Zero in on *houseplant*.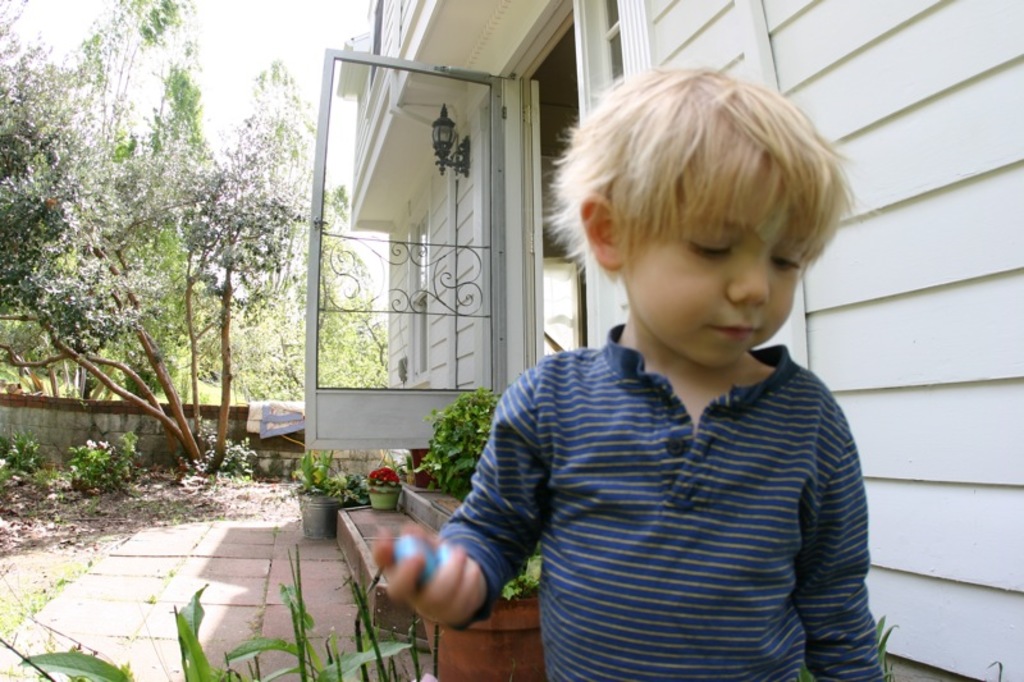
Zeroed in: (x1=289, y1=444, x2=371, y2=541).
